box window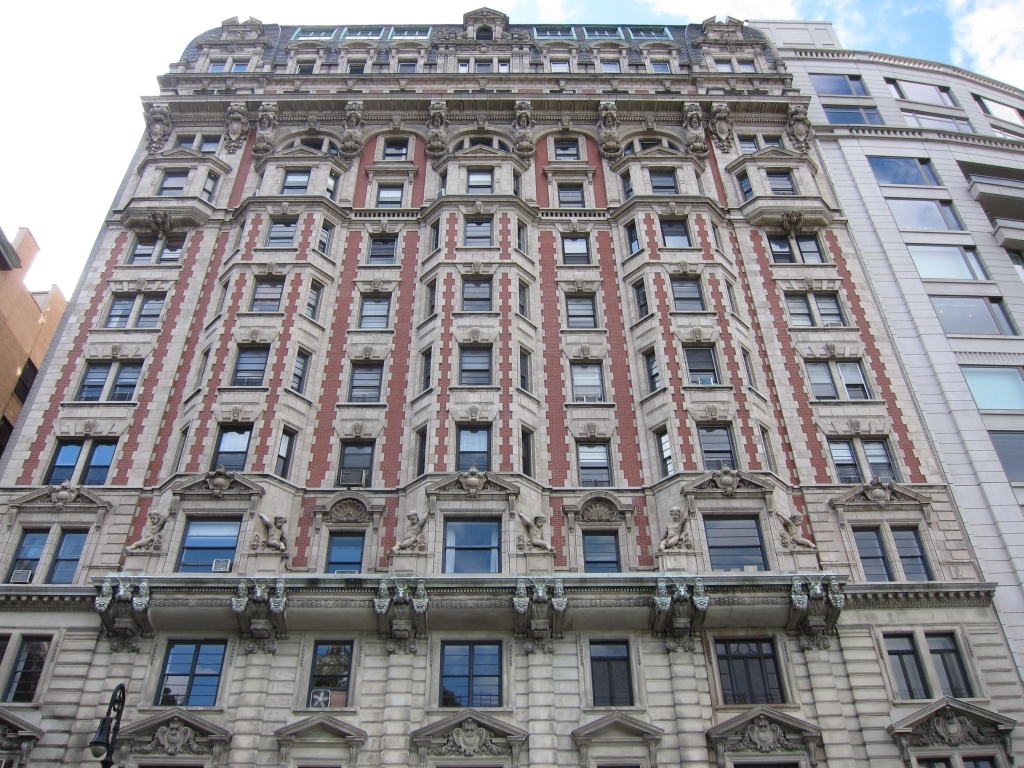
BBox(165, 227, 187, 260)
